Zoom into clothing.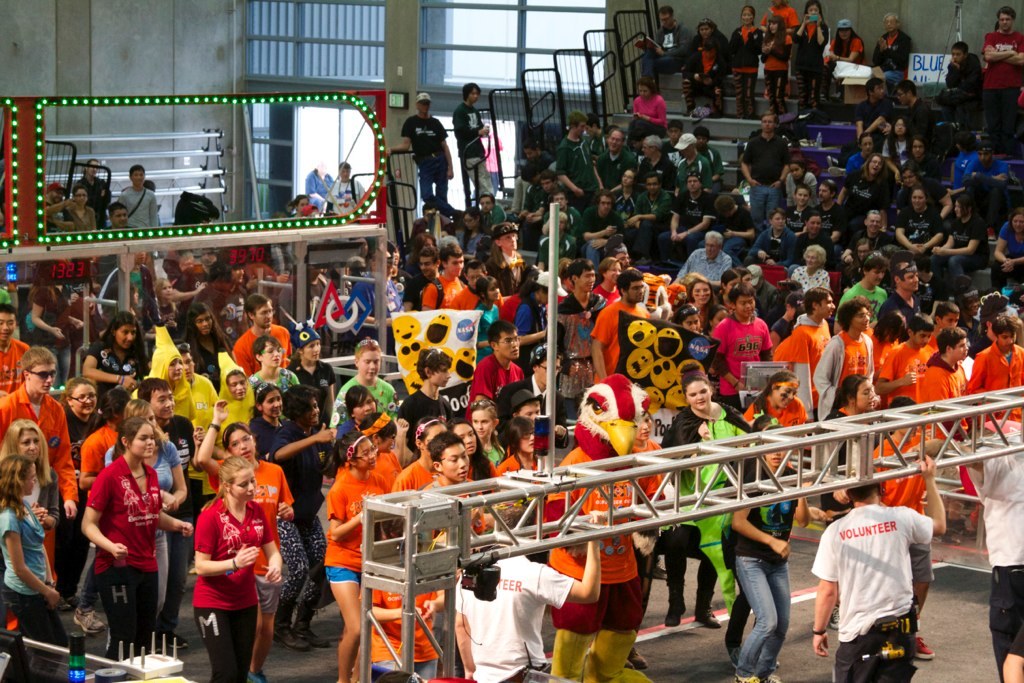
Zoom target: select_region(573, 208, 621, 262).
